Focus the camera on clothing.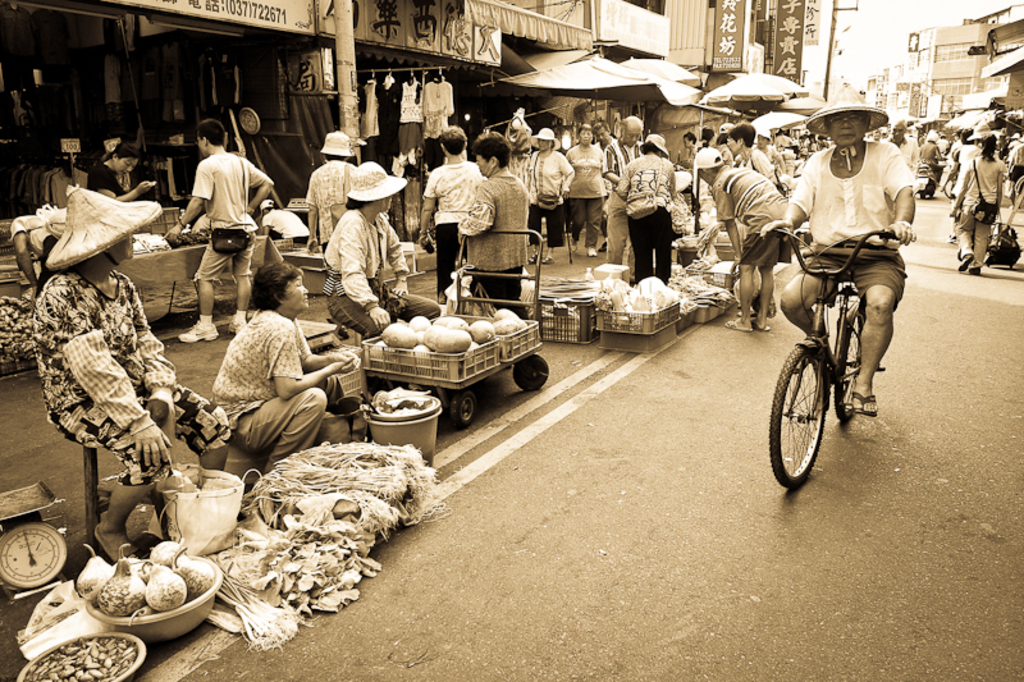
Focus region: bbox=(317, 211, 434, 334).
